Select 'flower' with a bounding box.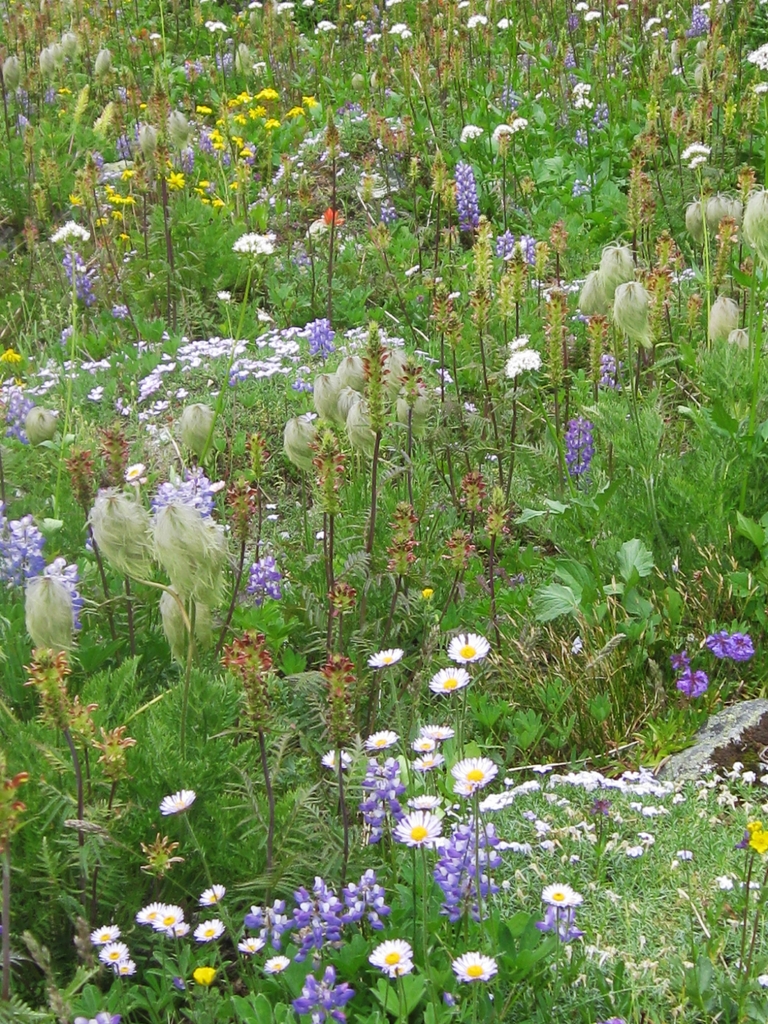
[450,632,484,660].
